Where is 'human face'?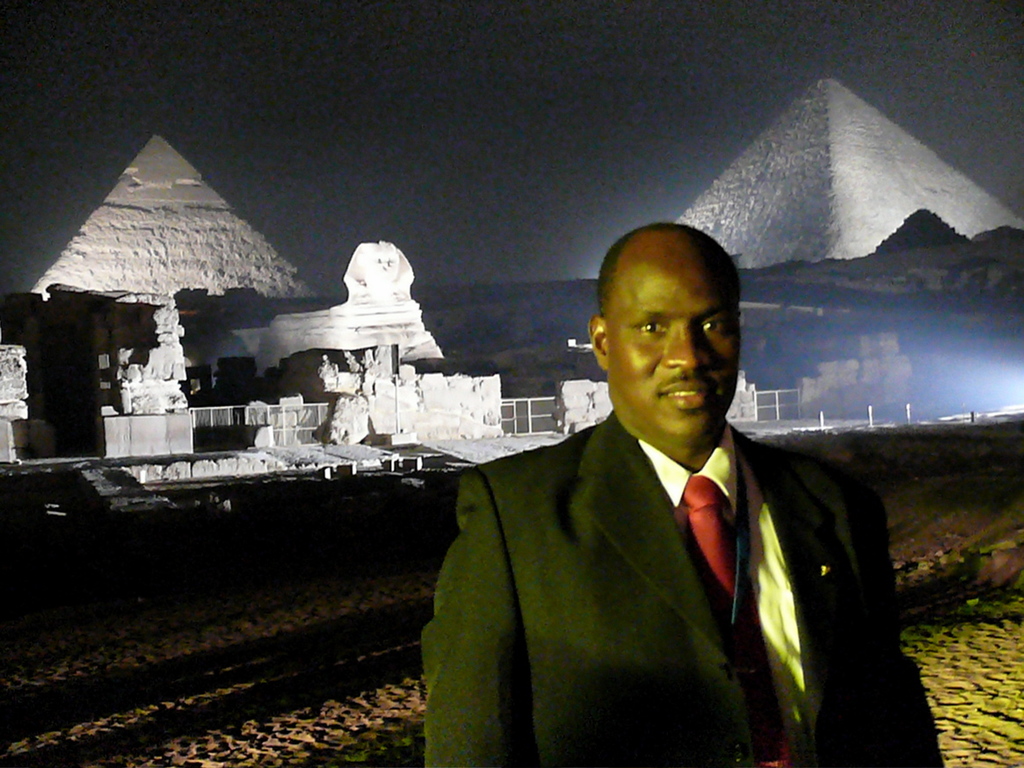
605, 274, 737, 443.
